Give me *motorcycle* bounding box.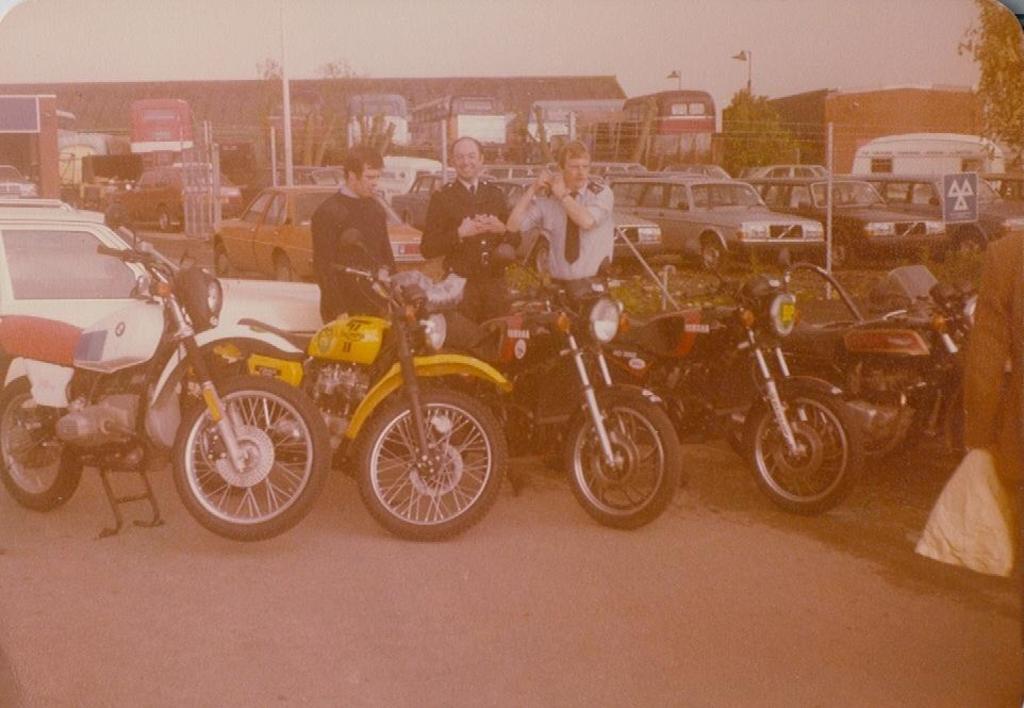
bbox=[725, 282, 978, 458].
